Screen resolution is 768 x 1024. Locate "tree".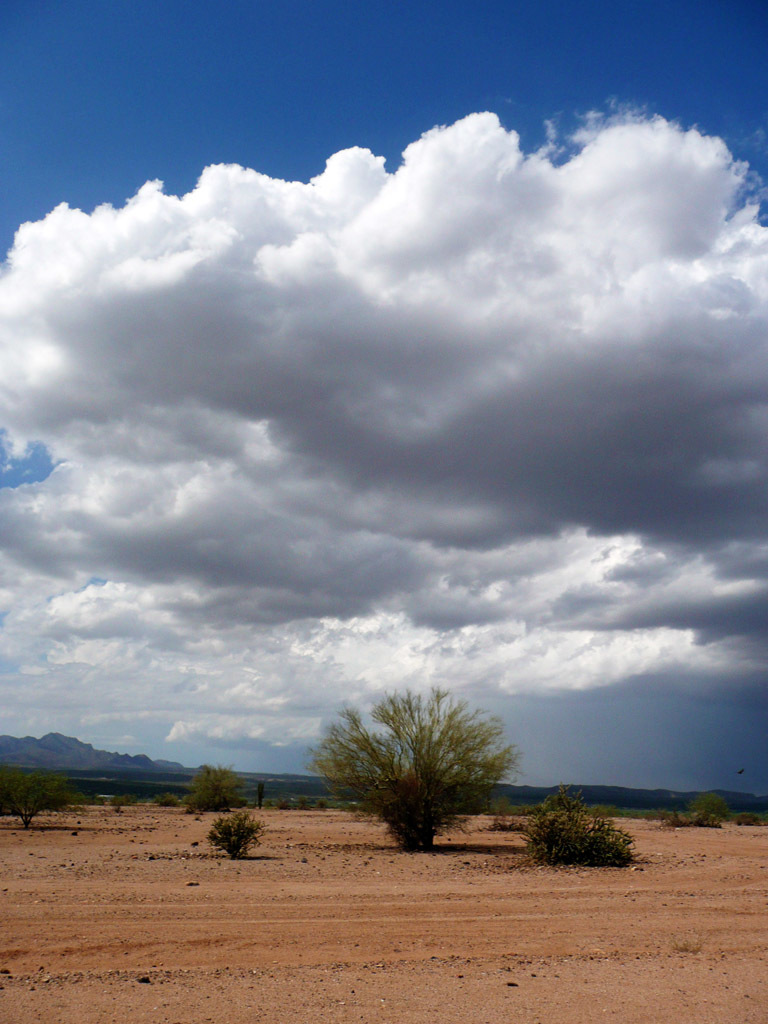
[left=320, top=686, right=529, bottom=850].
